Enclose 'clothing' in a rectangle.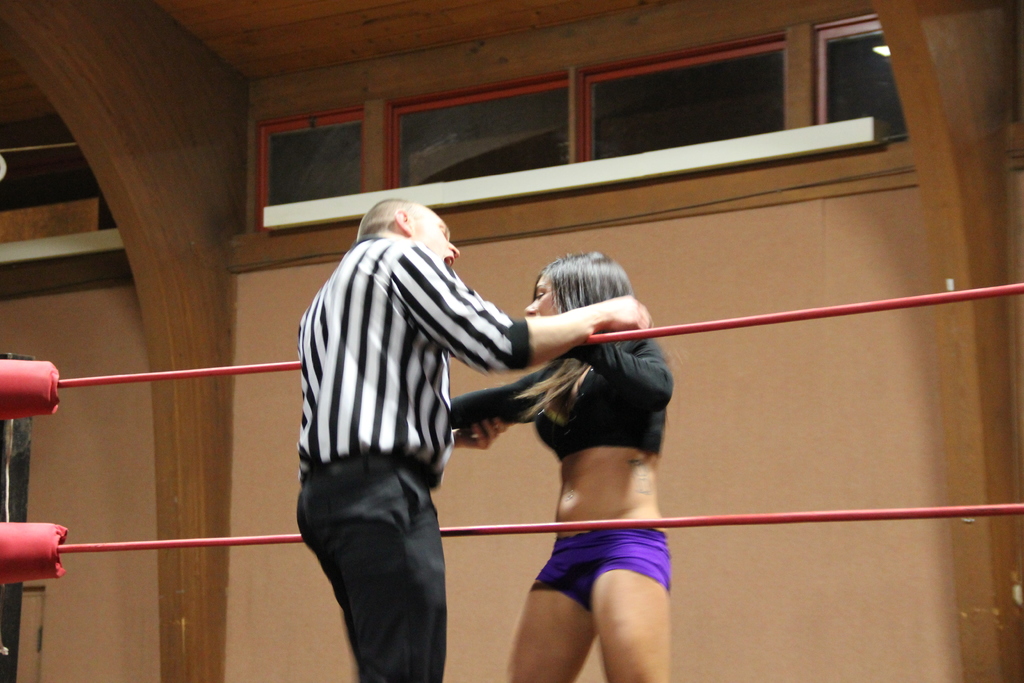
[left=451, top=323, right=672, bottom=460].
